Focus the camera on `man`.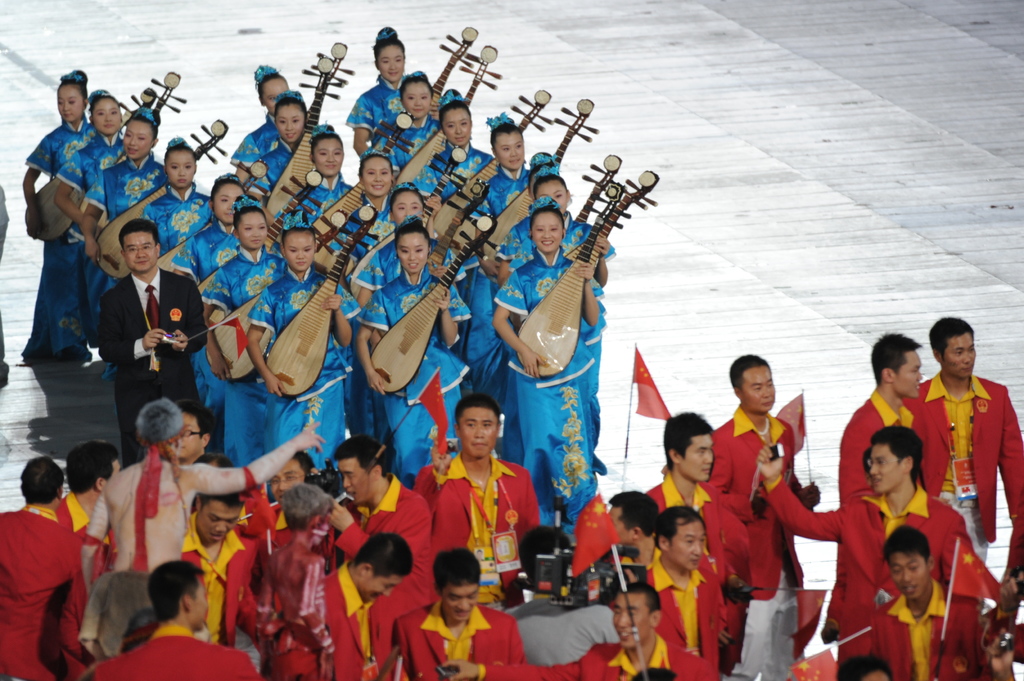
Focus region: (left=92, top=216, right=223, bottom=467).
